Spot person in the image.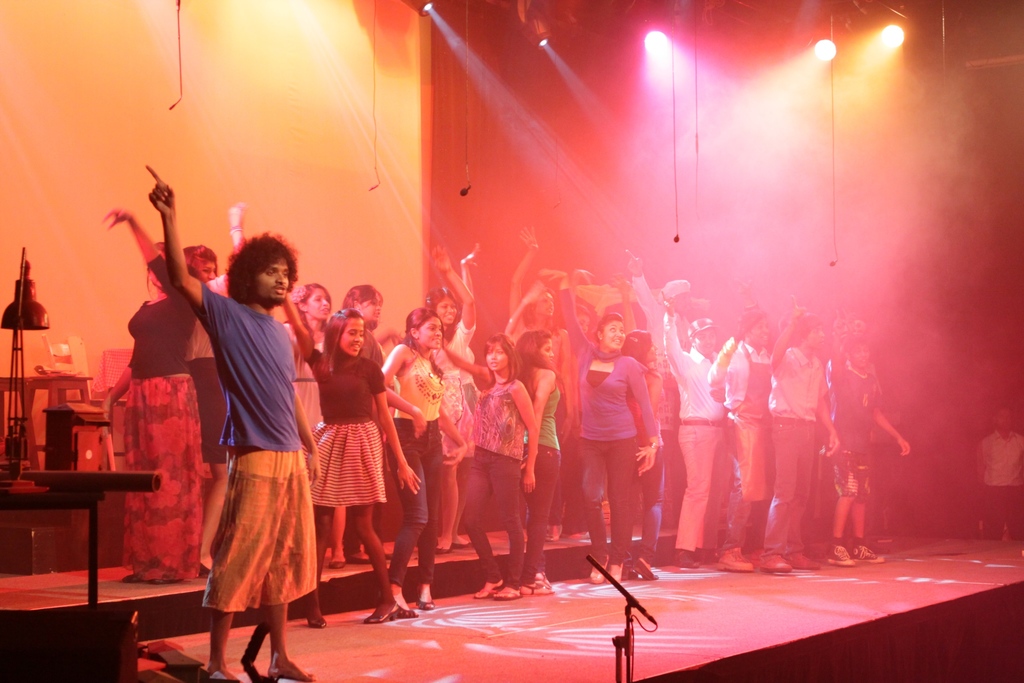
person found at bbox=(621, 245, 697, 508).
